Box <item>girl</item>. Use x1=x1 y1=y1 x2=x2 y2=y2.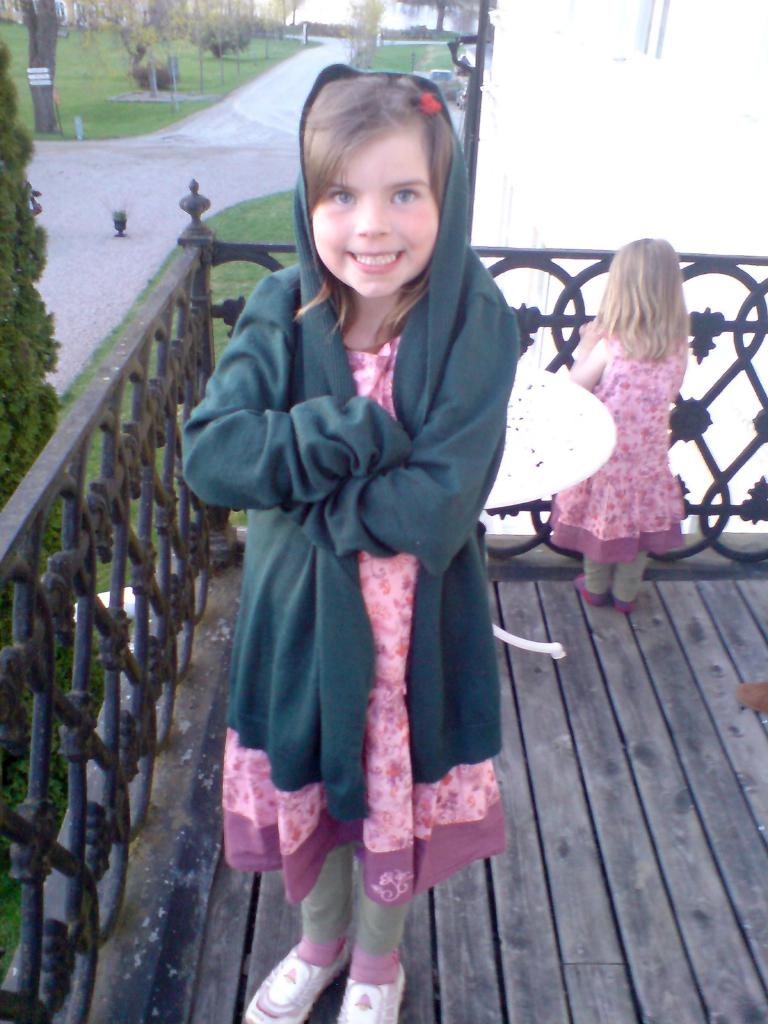
x1=182 y1=66 x2=523 y2=1023.
